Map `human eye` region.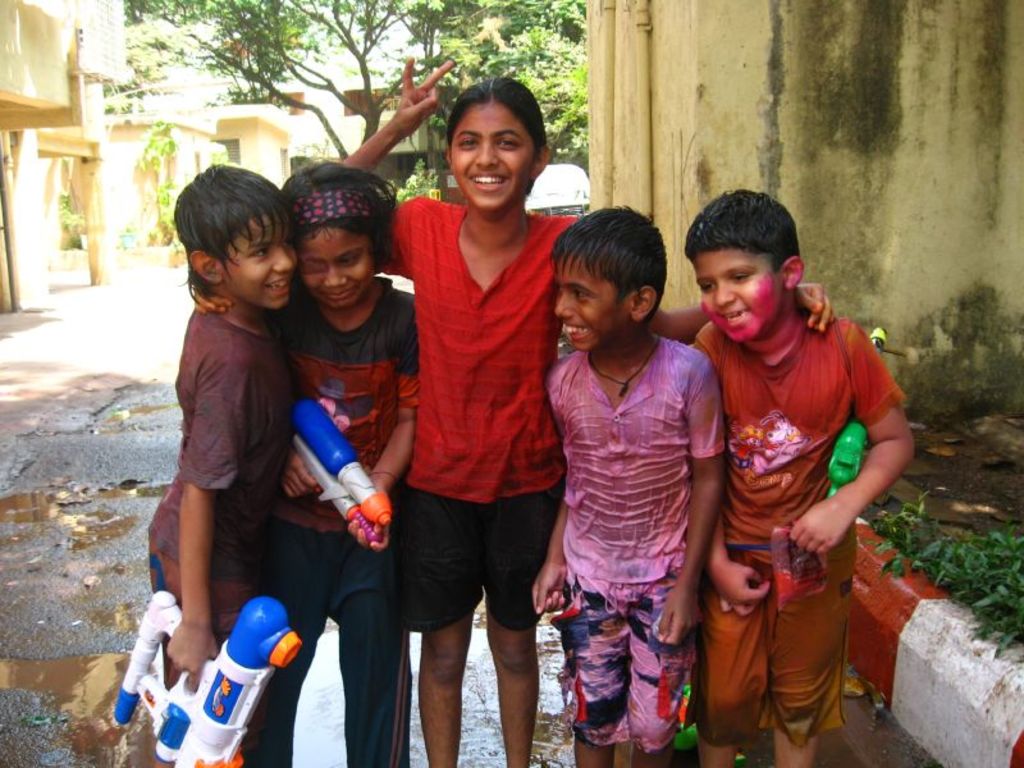
Mapped to <box>492,136,521,151</box>.
